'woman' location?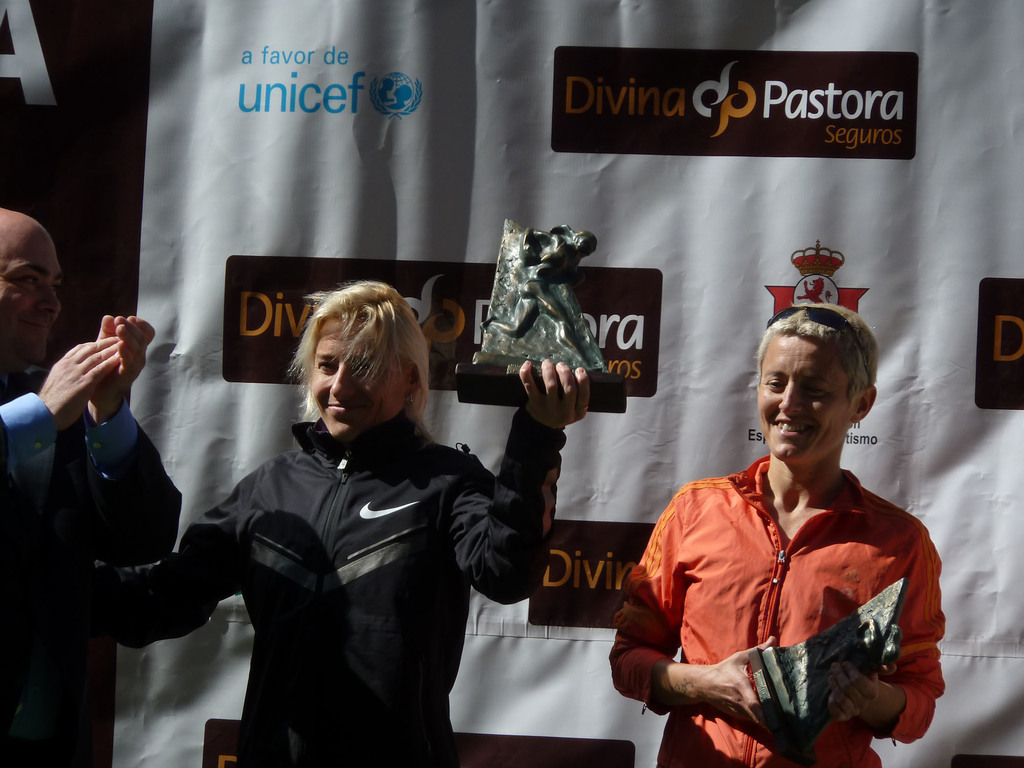
<bbox>190, 255, 464, 767</bbox>
